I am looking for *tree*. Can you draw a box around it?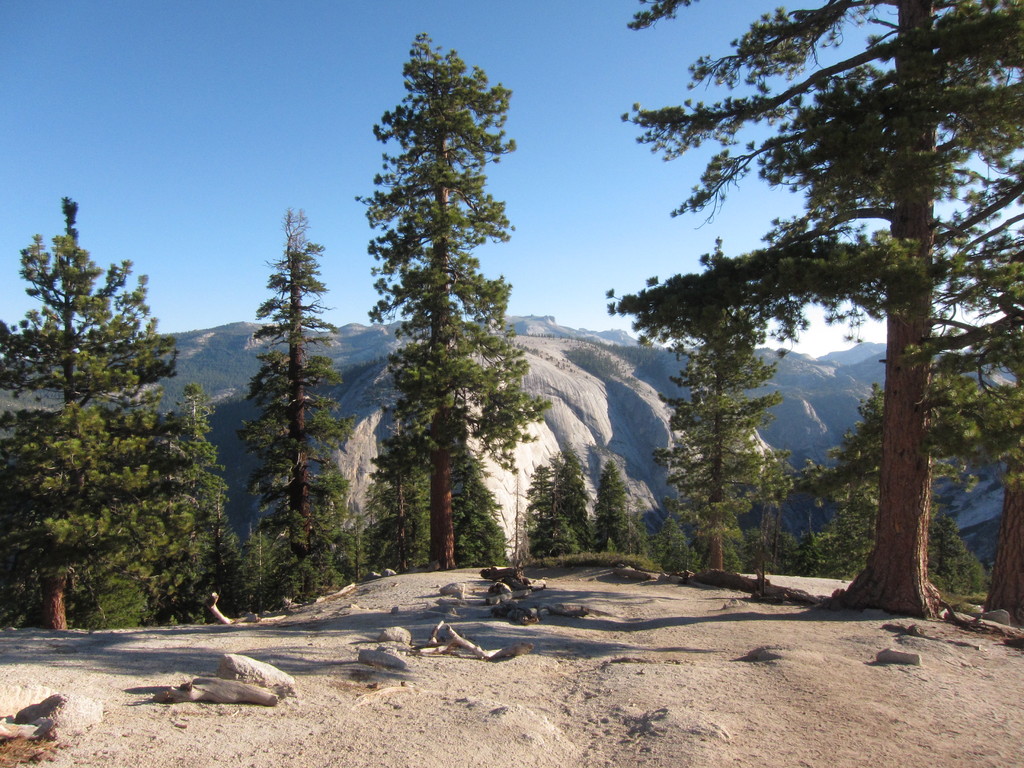
Sure, the bounding box is box=[244, 211, 347, 611].
